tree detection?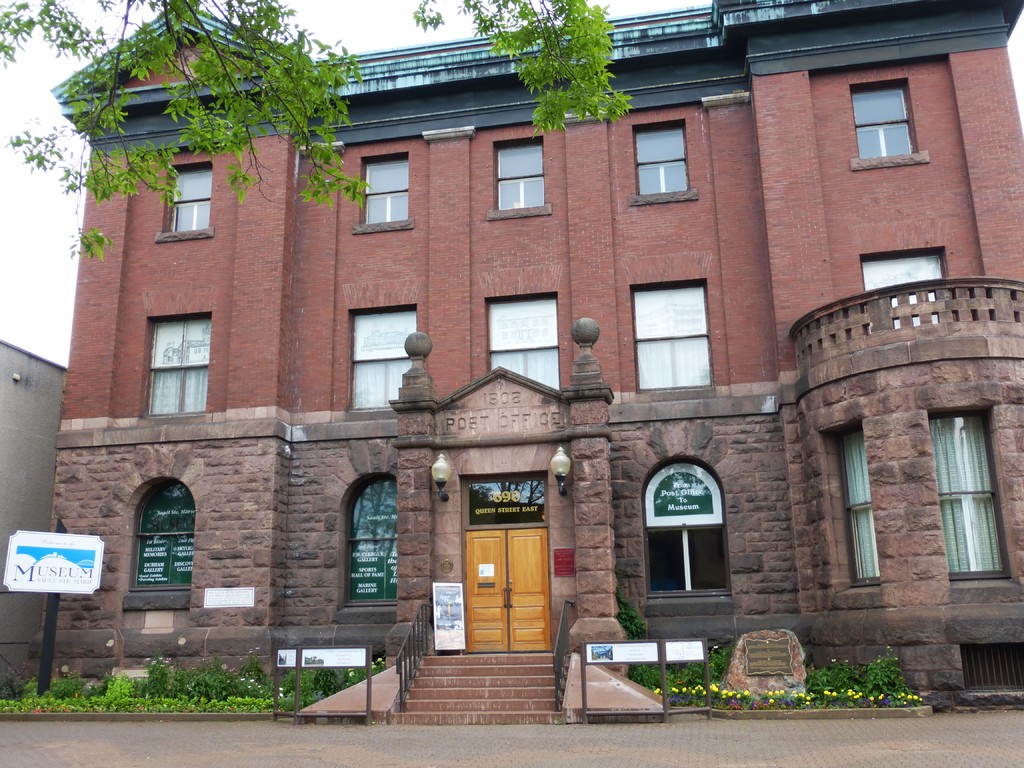
box=[0, 0, 362, 264]
